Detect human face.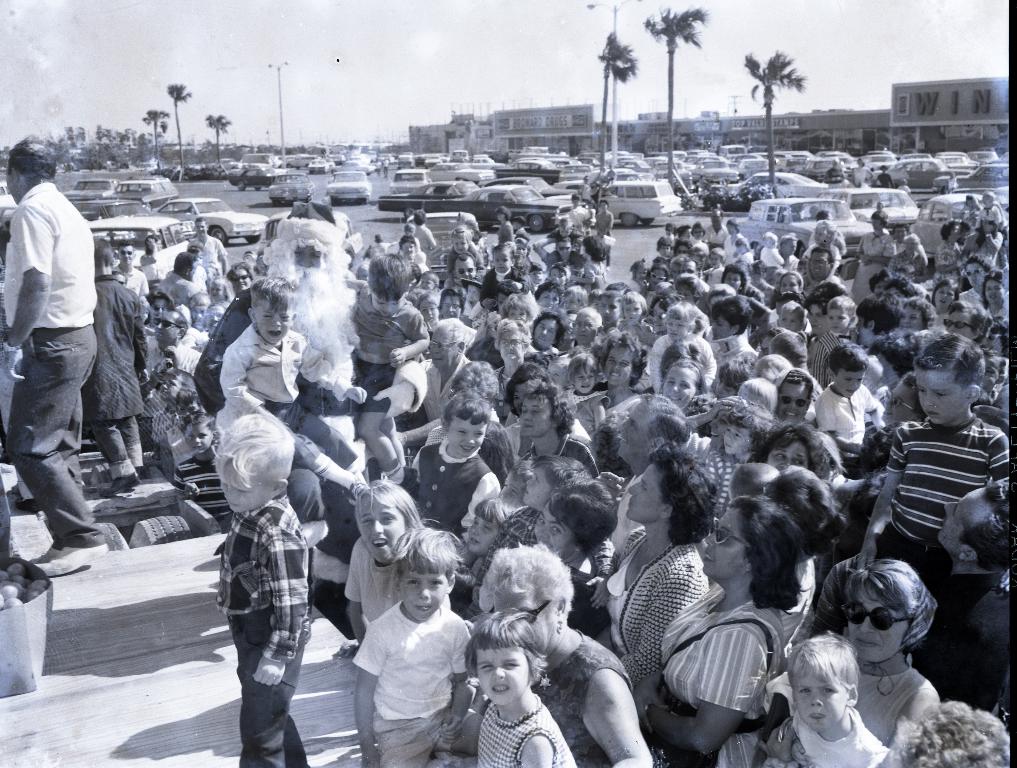
Detected at (left=362, top=505, right=410, bottom=562).
